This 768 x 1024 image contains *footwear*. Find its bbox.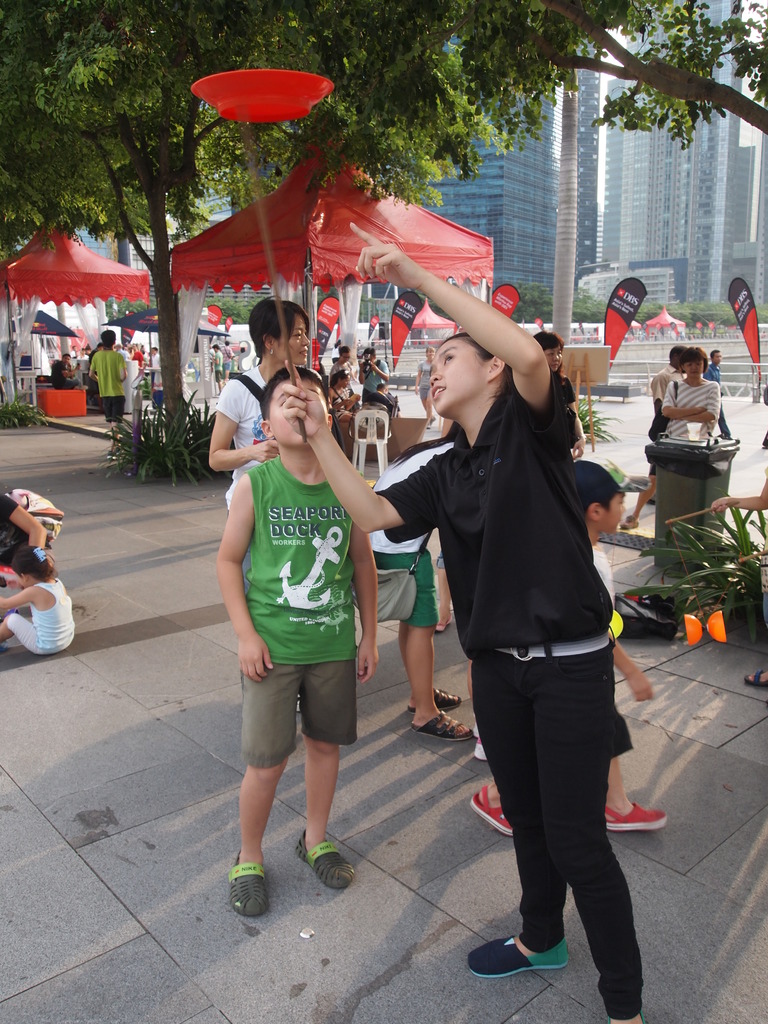
(419, 713, 472, 743).
